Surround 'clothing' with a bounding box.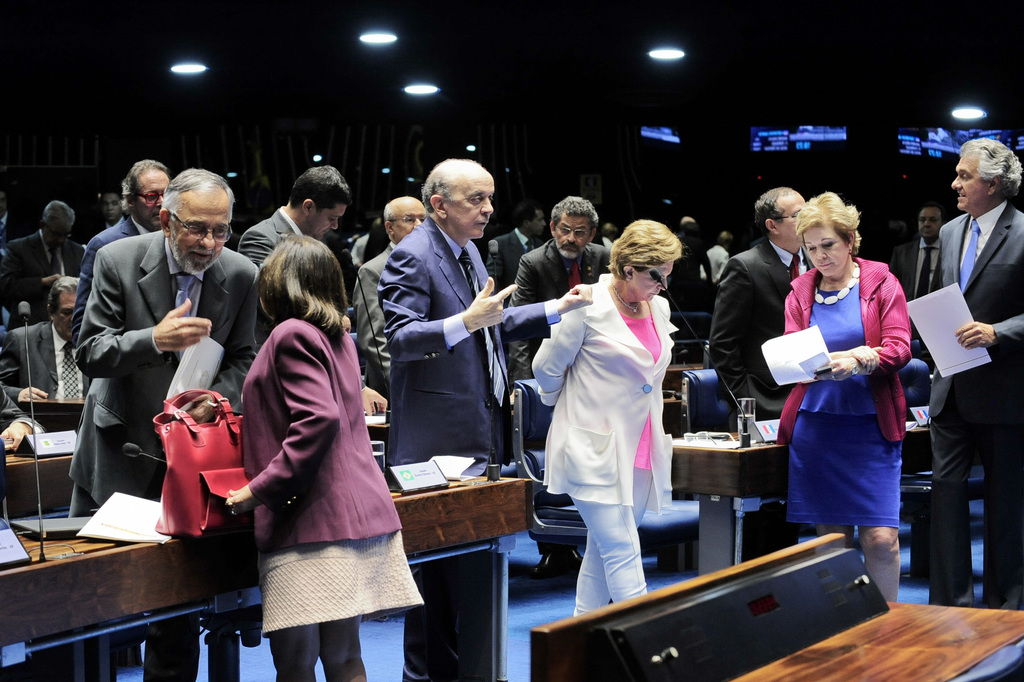
pyautogui.locateOnScreen(76, 209, 162, 307).
